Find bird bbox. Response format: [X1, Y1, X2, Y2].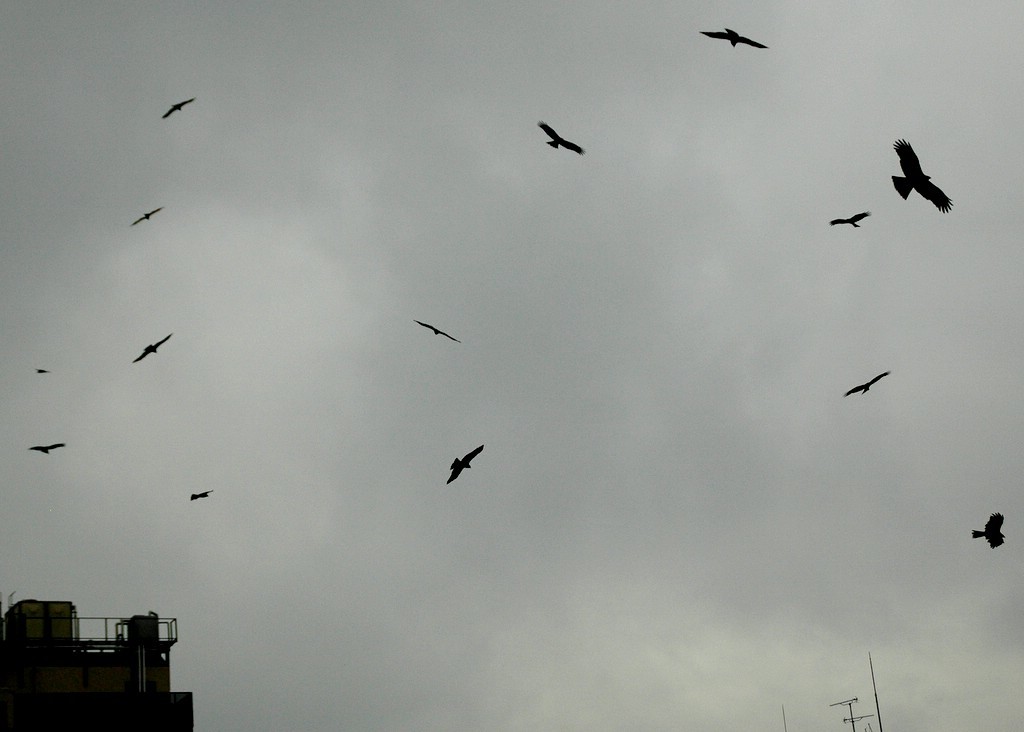
[446, 444, 483, 486].
